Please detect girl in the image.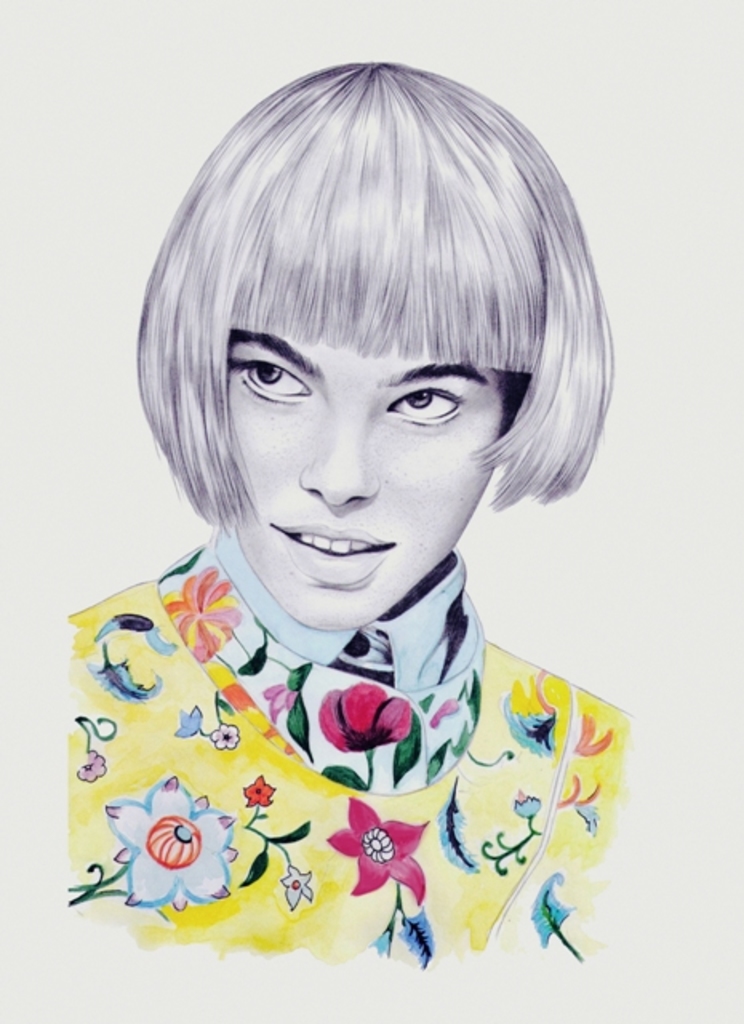
{"x1": 66, "y1": 62, "x2": 632, "y2": 965}.
